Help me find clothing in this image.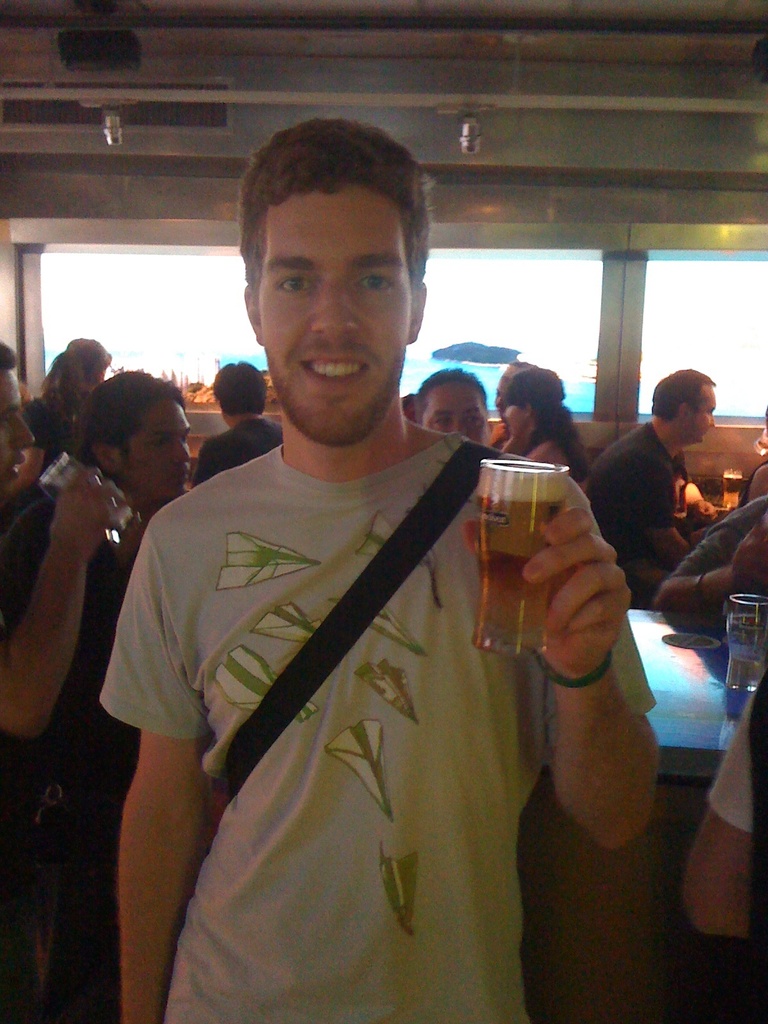
Found it: BBox(602, 424, 698, 600).
